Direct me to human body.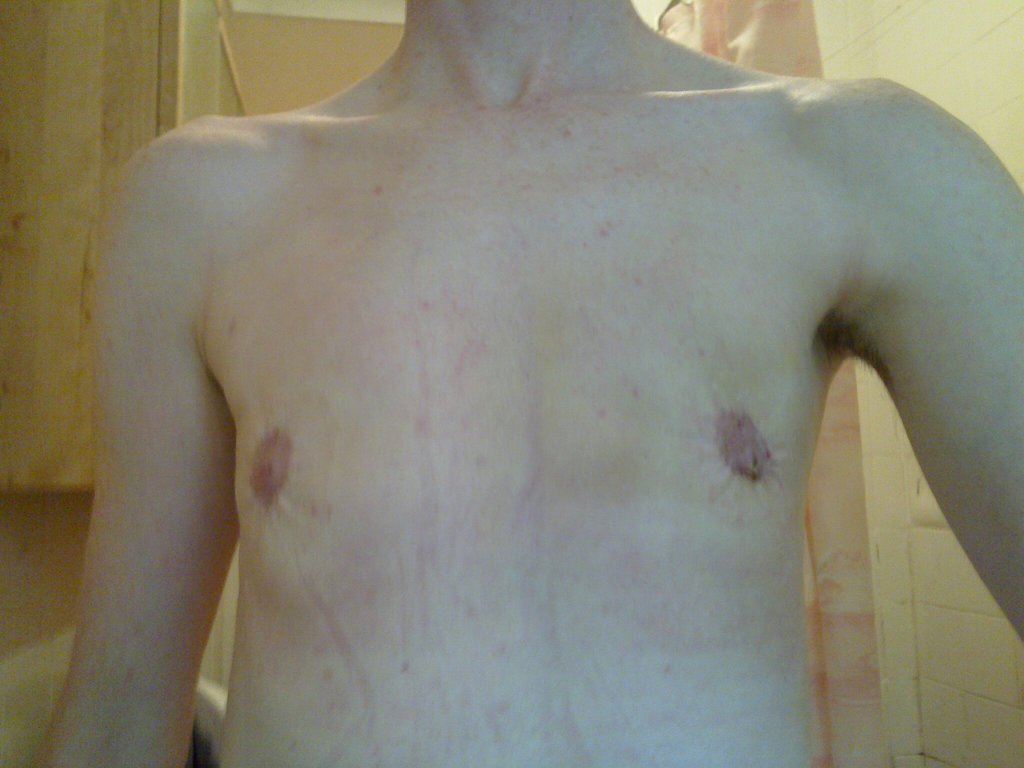
Direction: pyautogui.locateOnScreen(26, 0, 1023, 767).
